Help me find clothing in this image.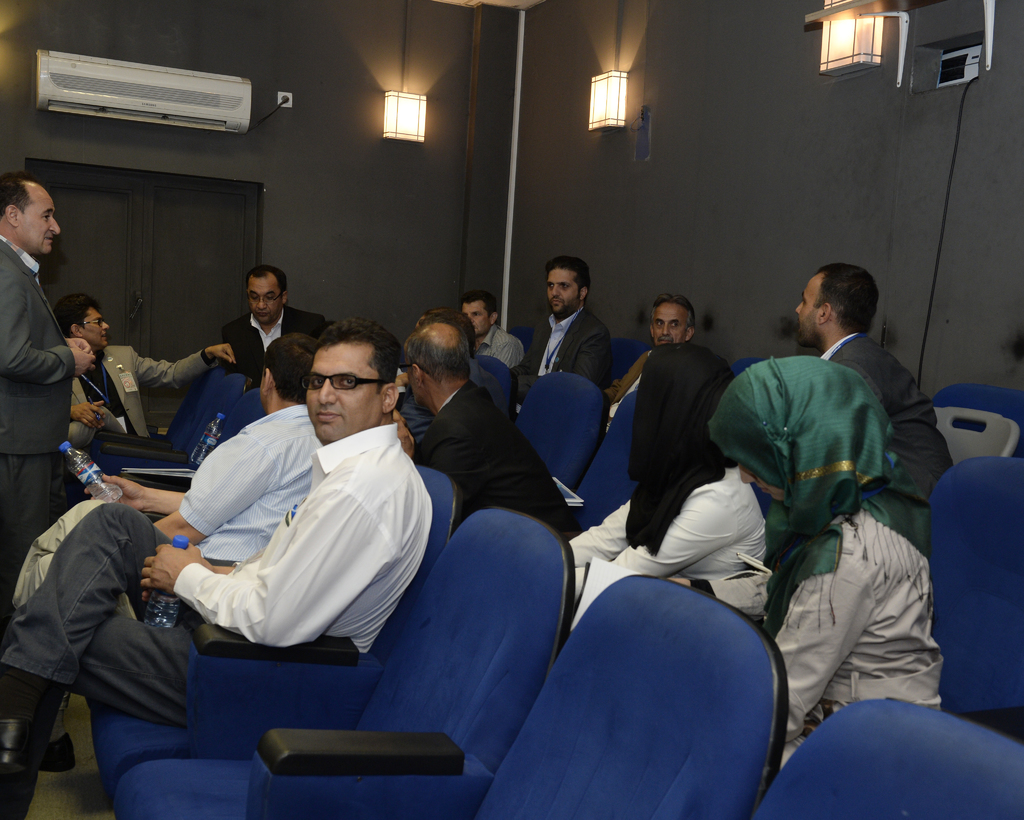
Found it: rect(398, 355, 505, 445).
